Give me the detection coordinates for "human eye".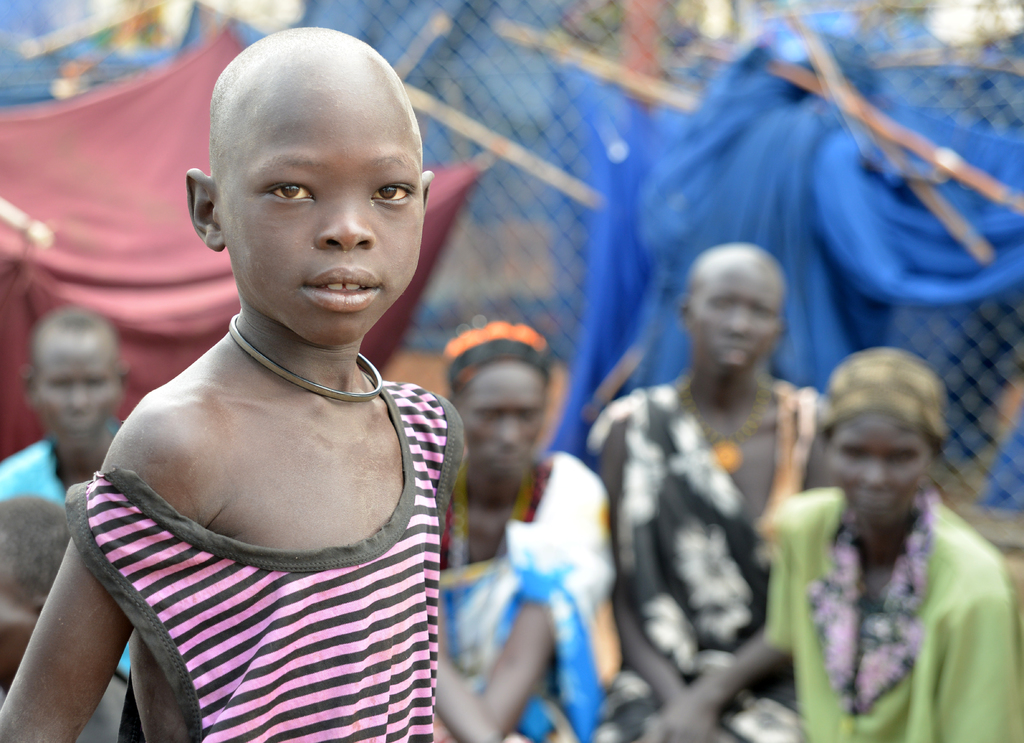
(left=755, top=306, right=778, bottom=317).
